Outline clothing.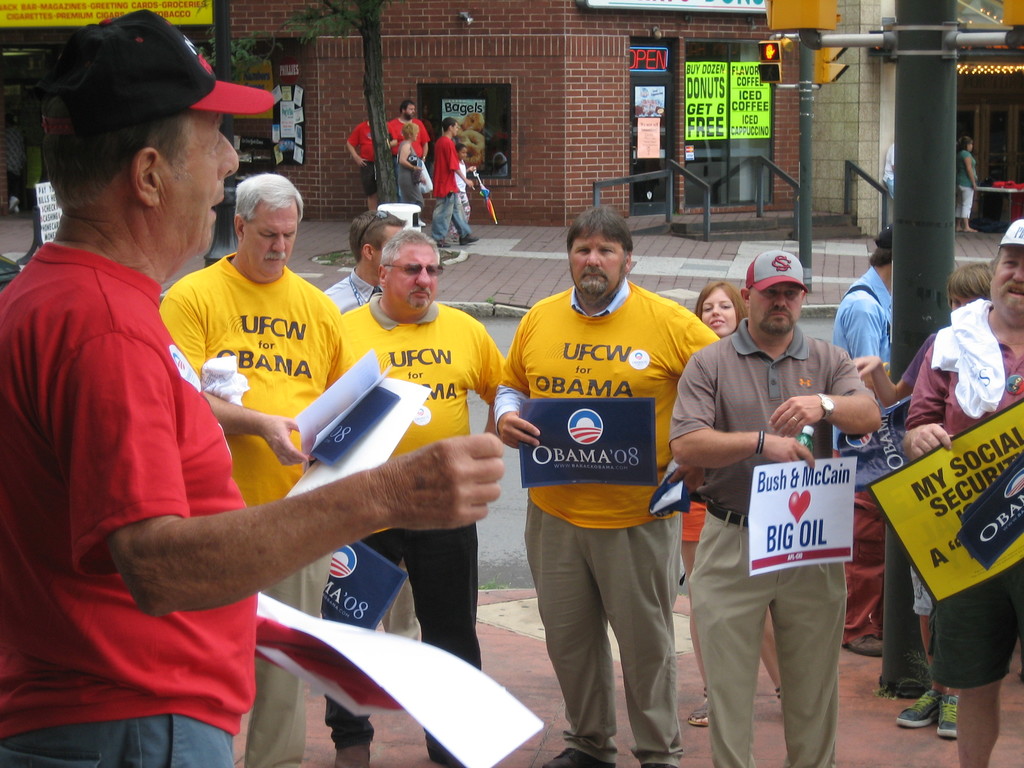
Outline: box=[432, 130, 469, 244].
